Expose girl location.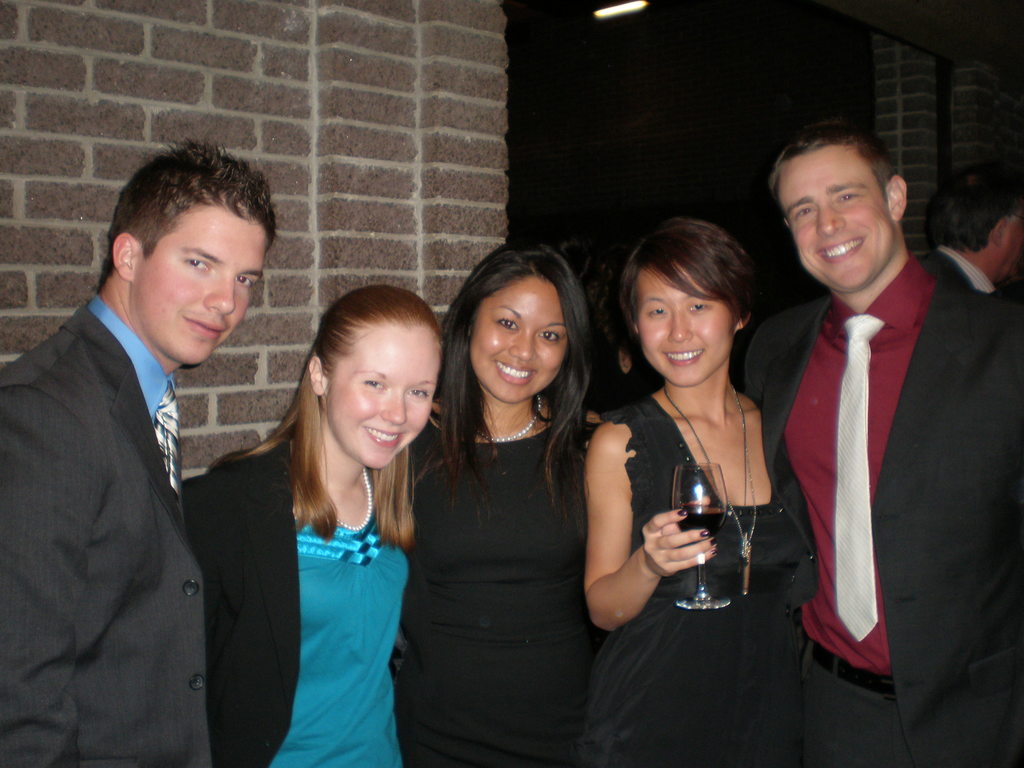
Exposed at (left=386, top=245, right=621, bottom=767).
